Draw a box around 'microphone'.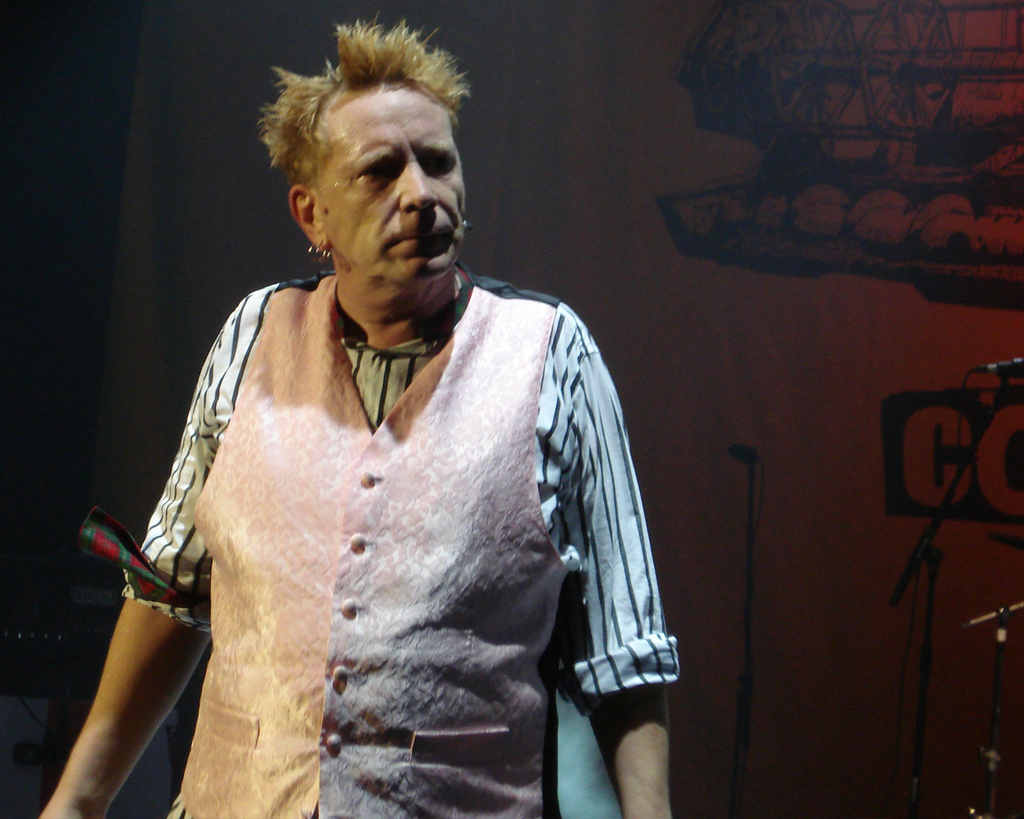
[x1=976, y1=360, x2=1023, y2=375].
